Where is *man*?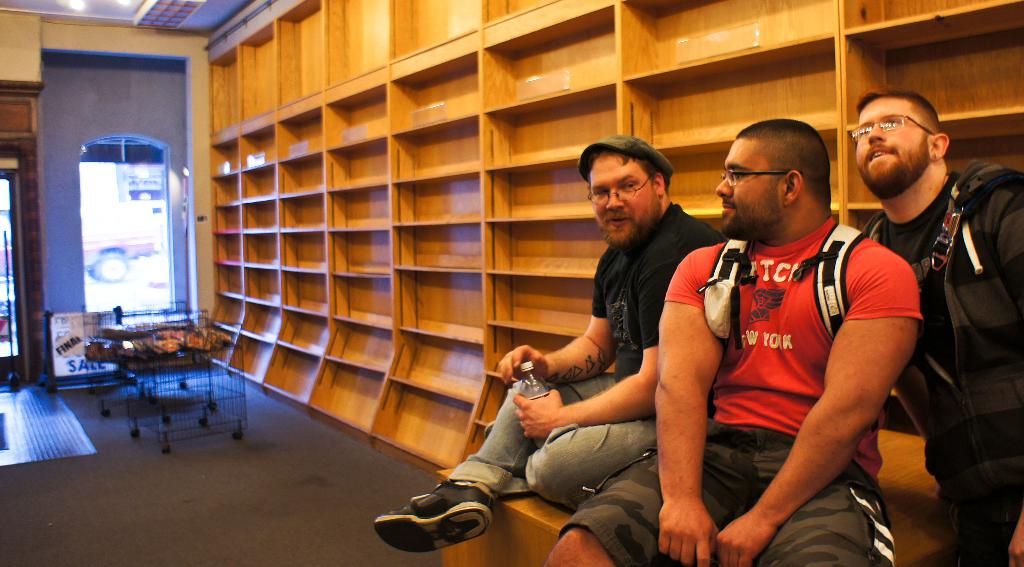
box(867, 158, 1023, 566).
